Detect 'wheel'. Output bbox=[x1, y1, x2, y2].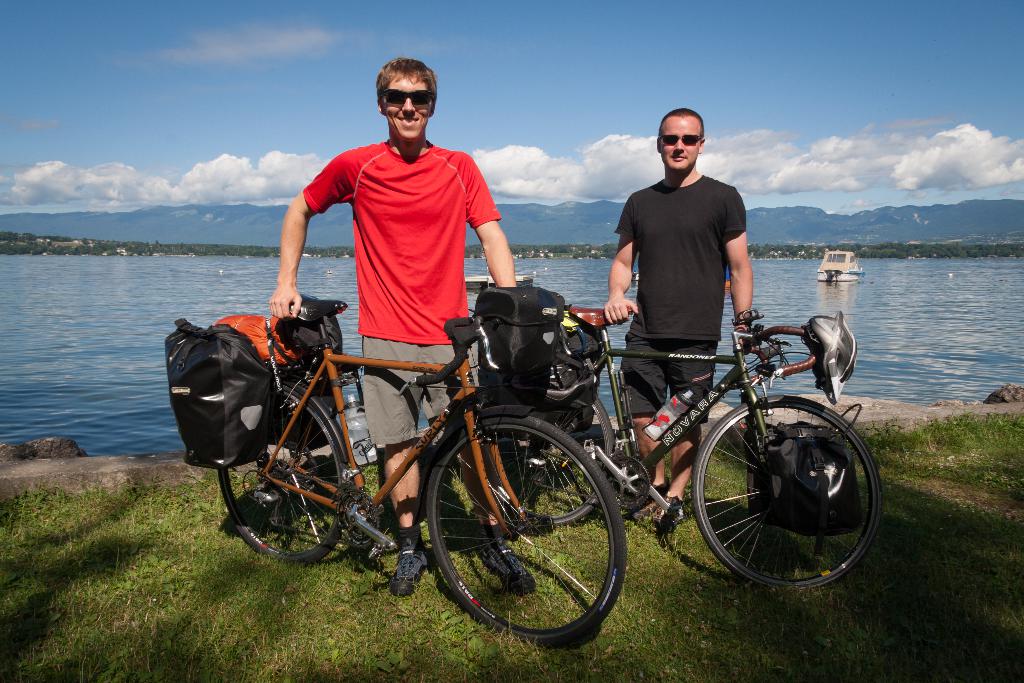
bbox=[696, 406, 872, 591].
